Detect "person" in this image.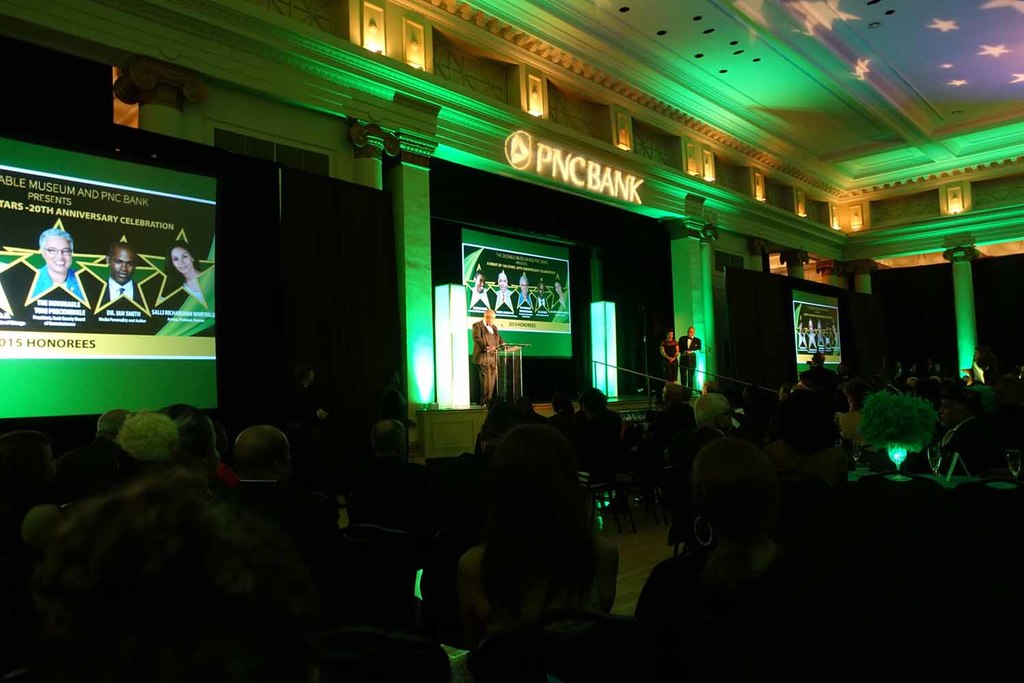
Detection: BBox(552, 278, 568, 310).
